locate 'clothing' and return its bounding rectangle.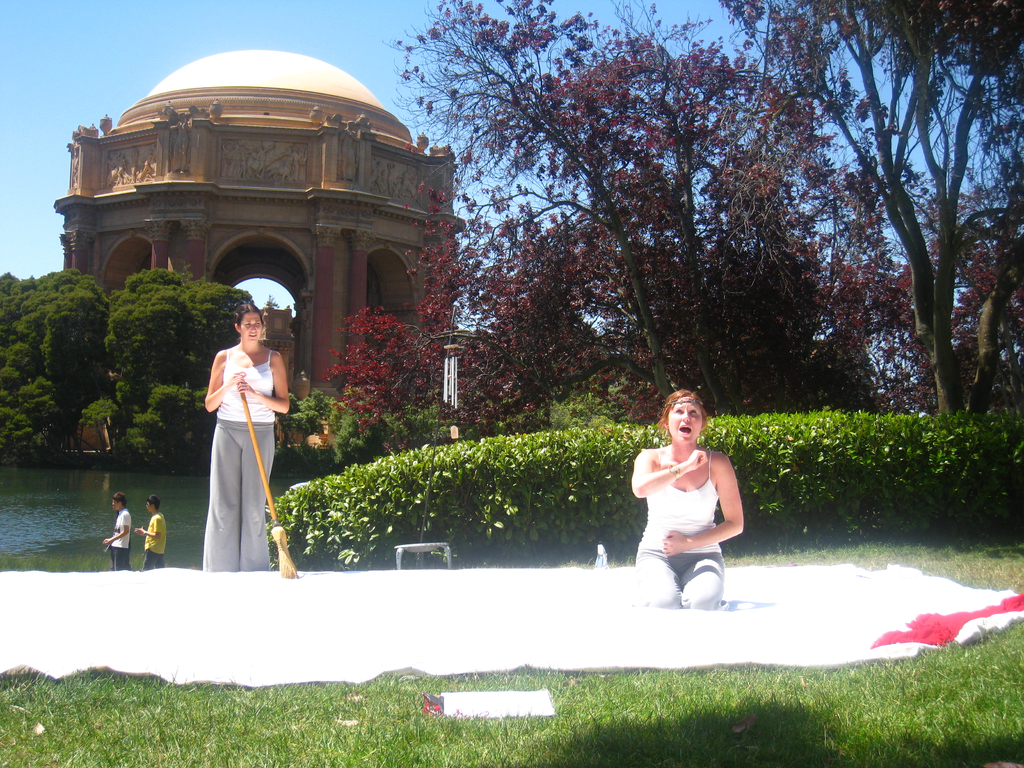
[left=140, top=507, right=171, bottom=573].
